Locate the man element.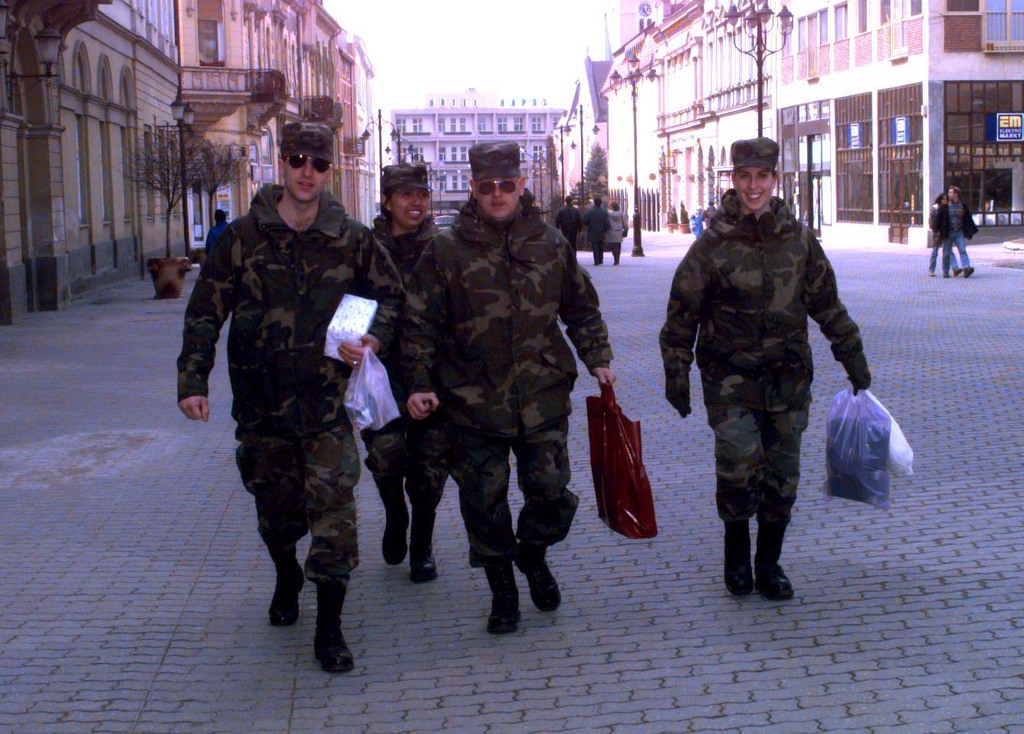
Element bbox: [x1=658, y1=133, x2=871, y2=598].
